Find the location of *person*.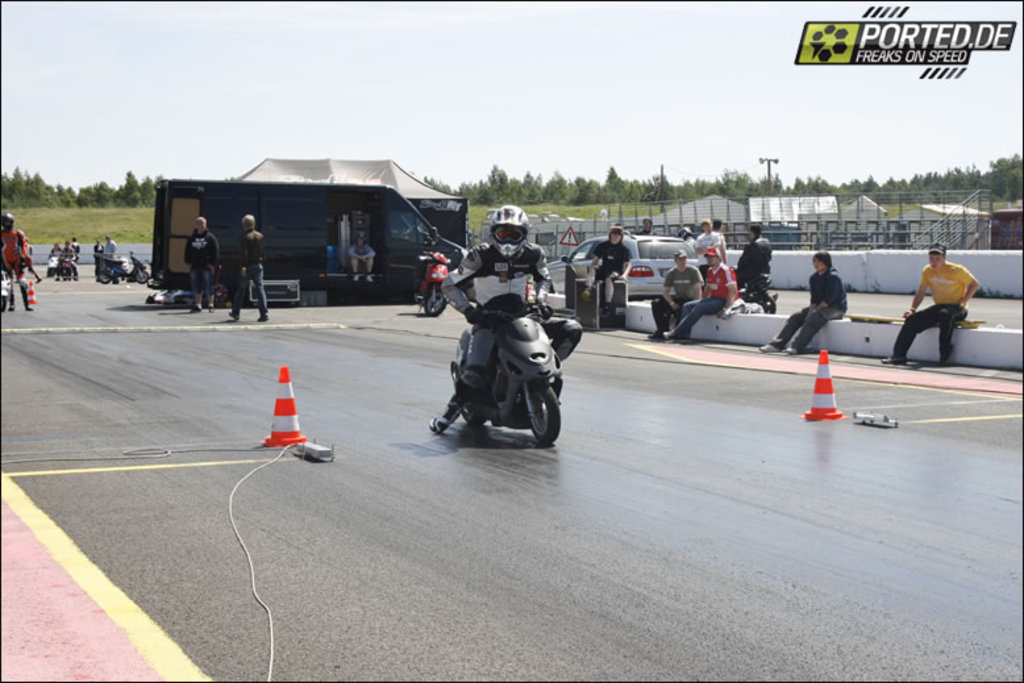
Location: Rect(103, 233, 120, 258).
